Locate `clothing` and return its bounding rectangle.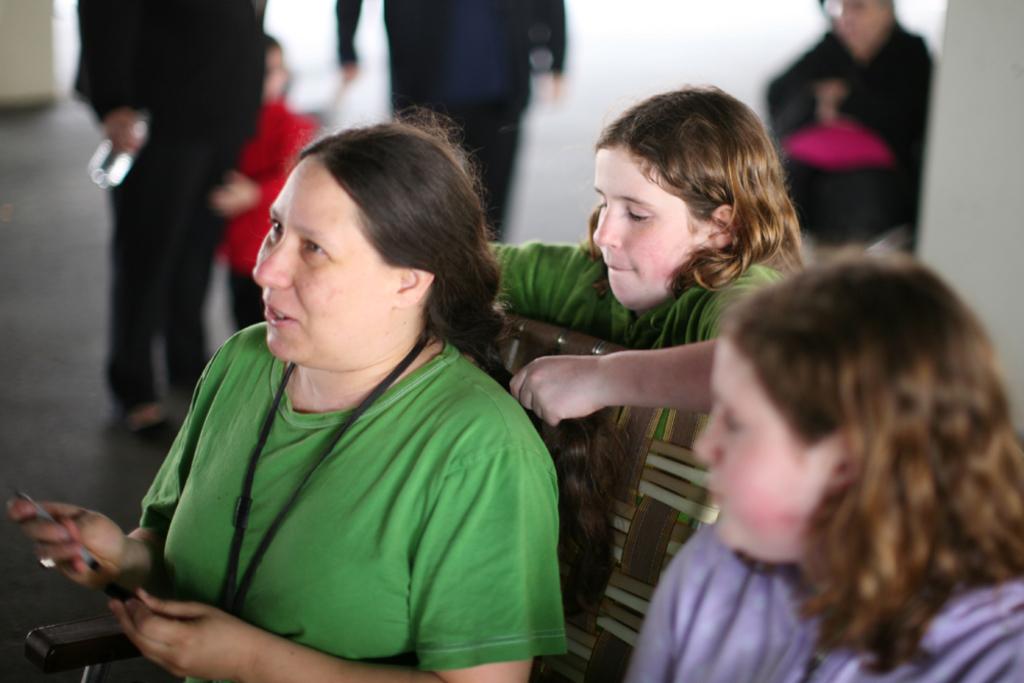
340:0:561:245.
